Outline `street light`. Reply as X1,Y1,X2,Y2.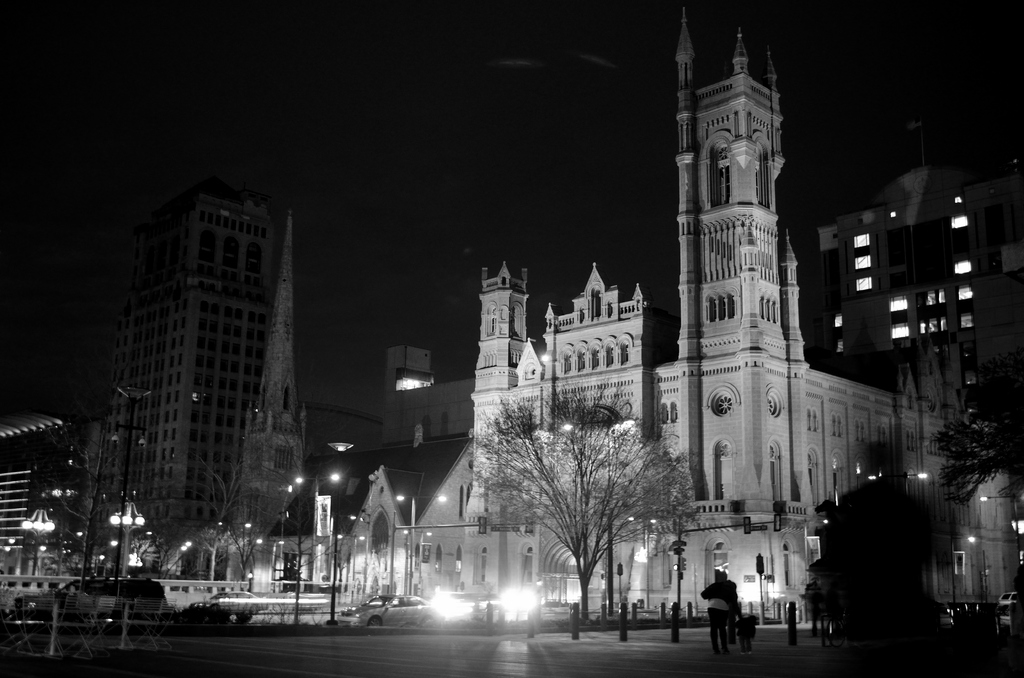
328,440,354,626.
